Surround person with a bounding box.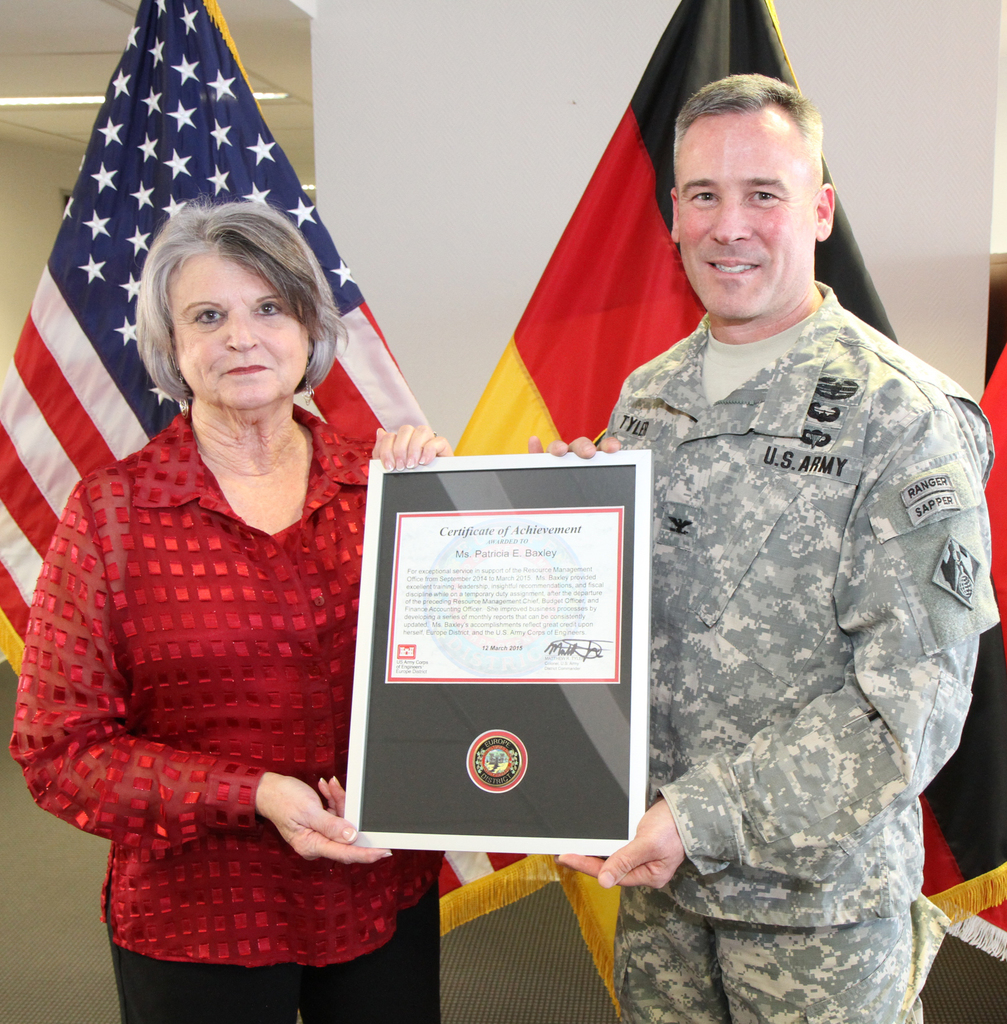
rect(14, 190, 463, 1020).
